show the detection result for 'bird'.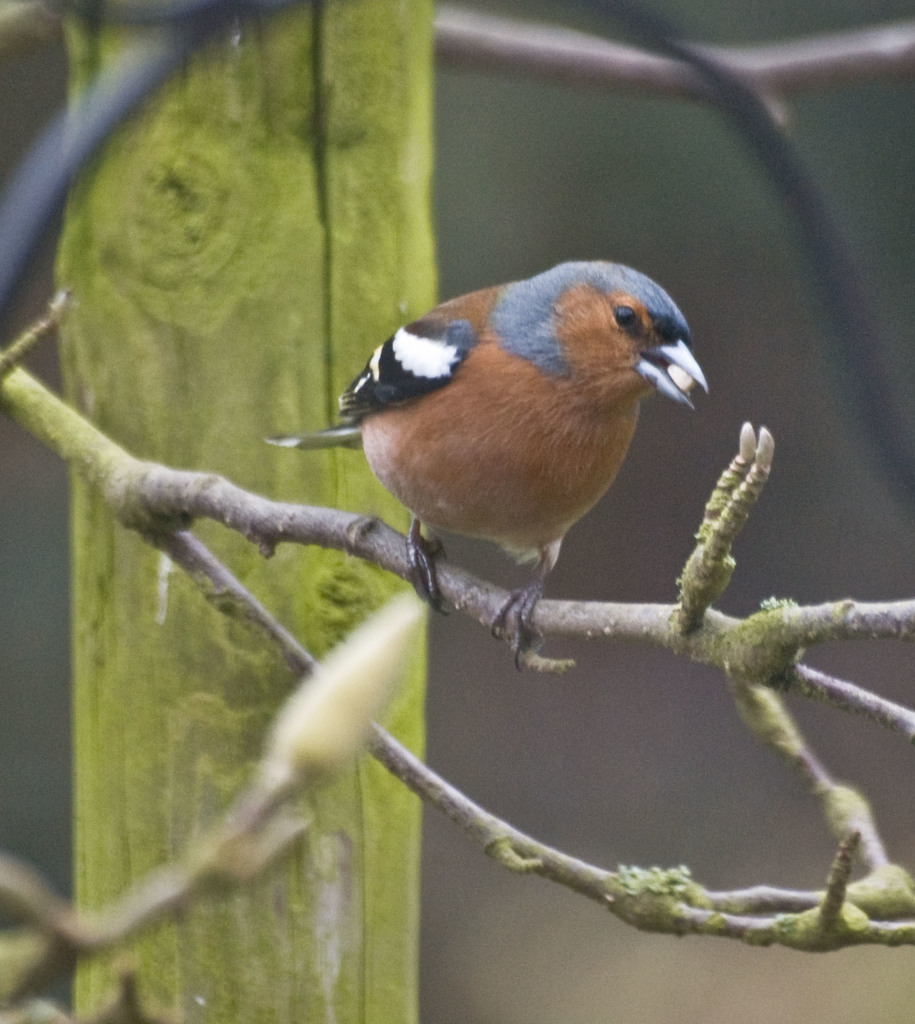
[x1=298, y1=260, x2=721, y2=675].
